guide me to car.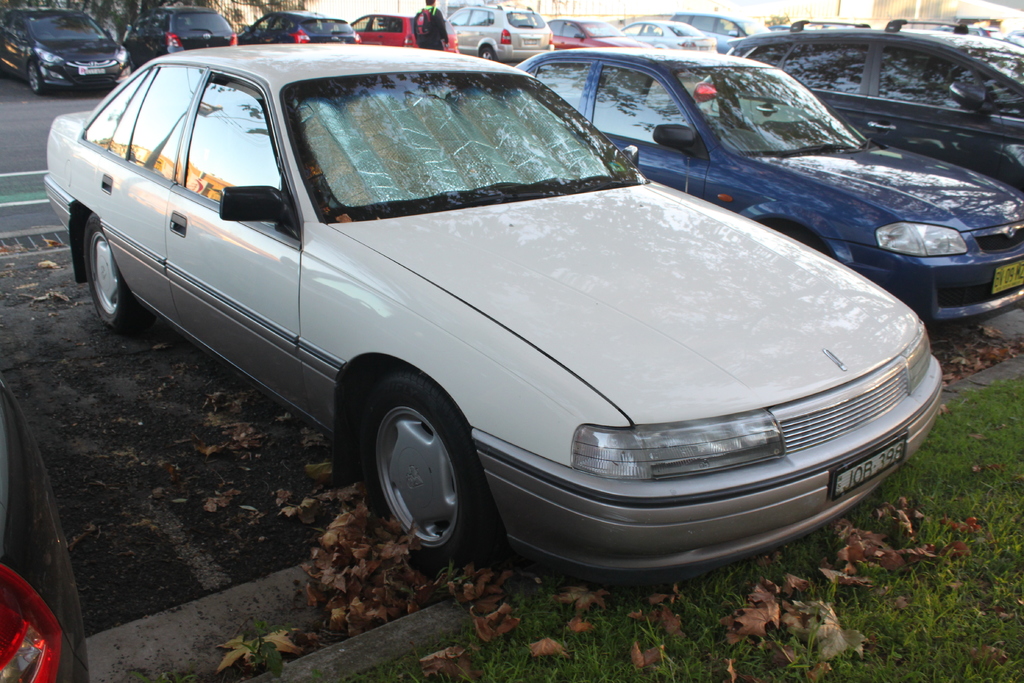
Guidance: bbox=[620, 22, 712, 46].
